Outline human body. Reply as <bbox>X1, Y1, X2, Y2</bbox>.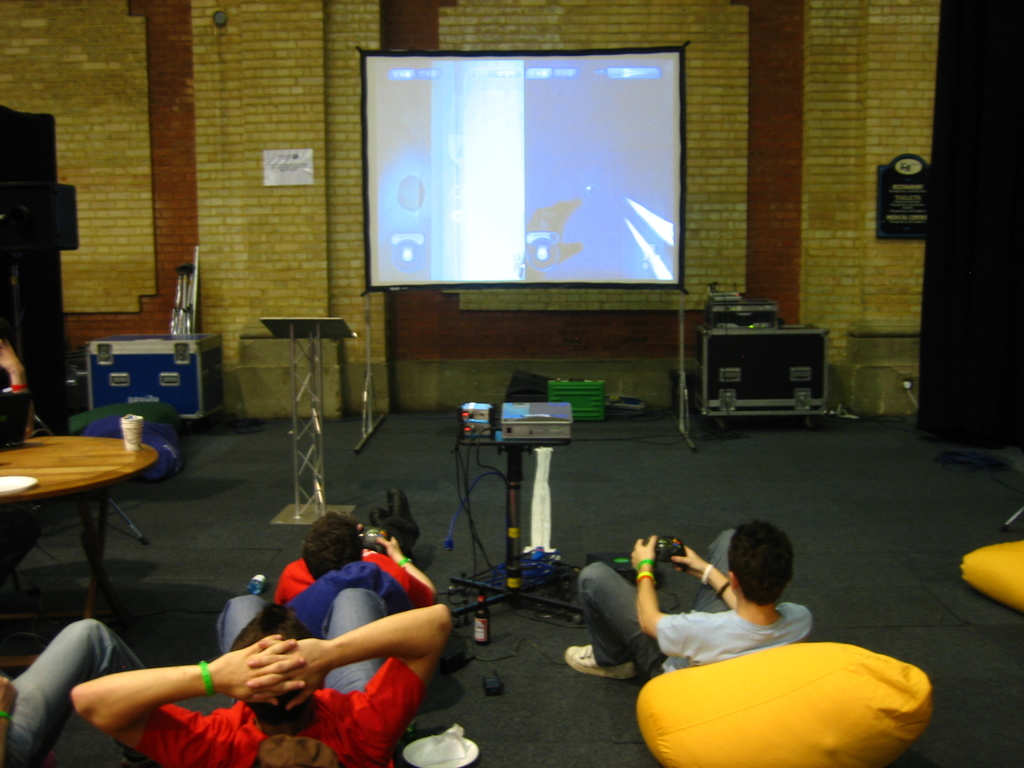
<bbox>0, 614, 145, 767</bbox>.
